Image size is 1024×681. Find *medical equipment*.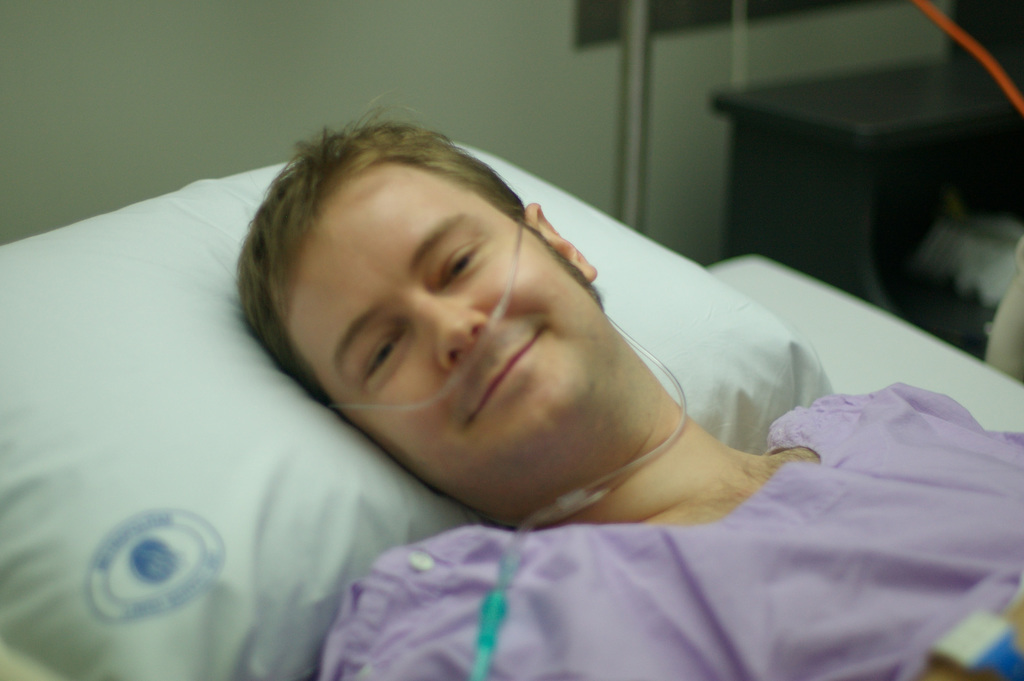
308:195:1023:680.
